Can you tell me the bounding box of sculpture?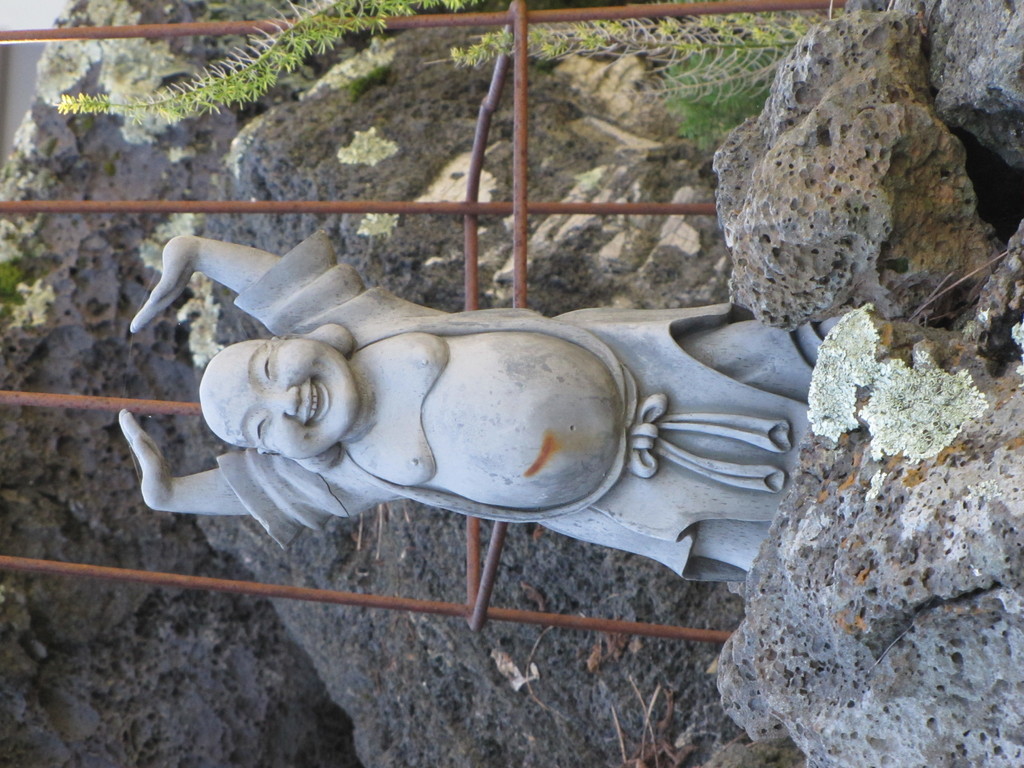
[left=112, top=248, right=760, bottom=646].
